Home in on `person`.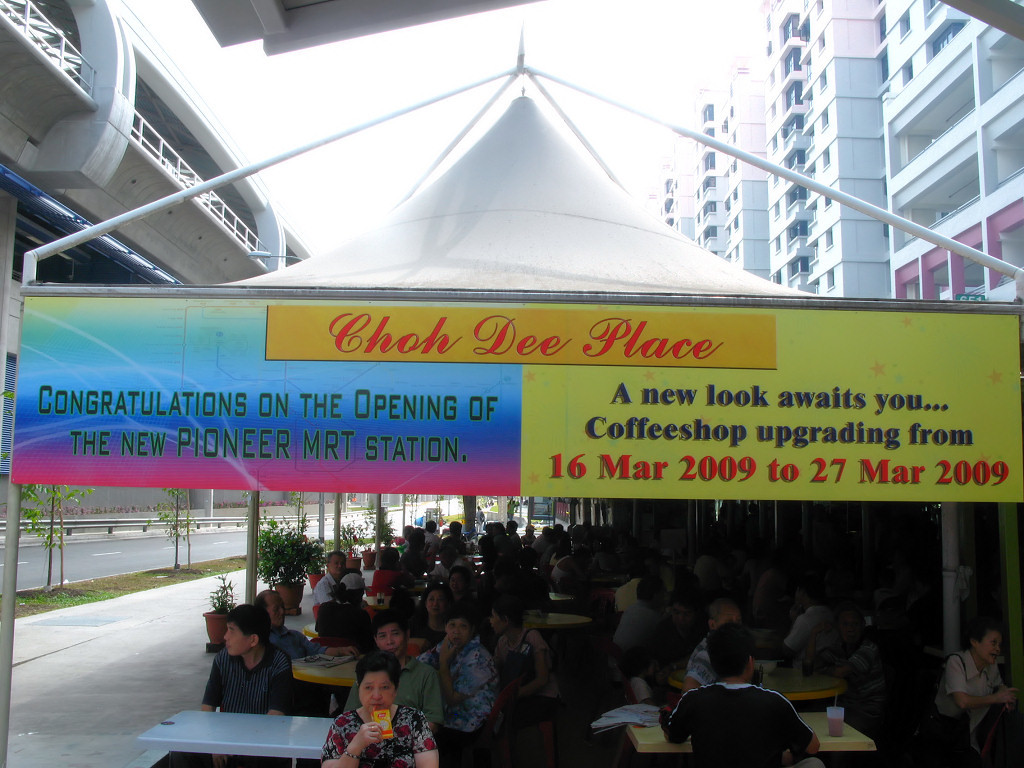
Homed in at 450, 568, 480, 621.
